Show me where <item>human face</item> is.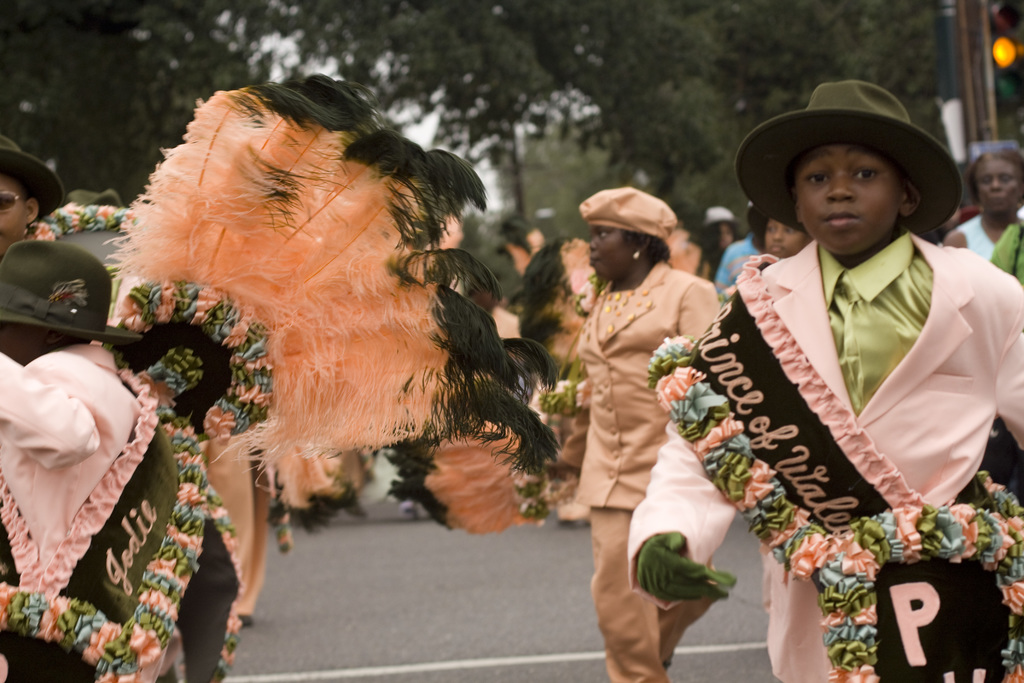
<item>human face</item> is at box=[794, 147, 908, 249].
